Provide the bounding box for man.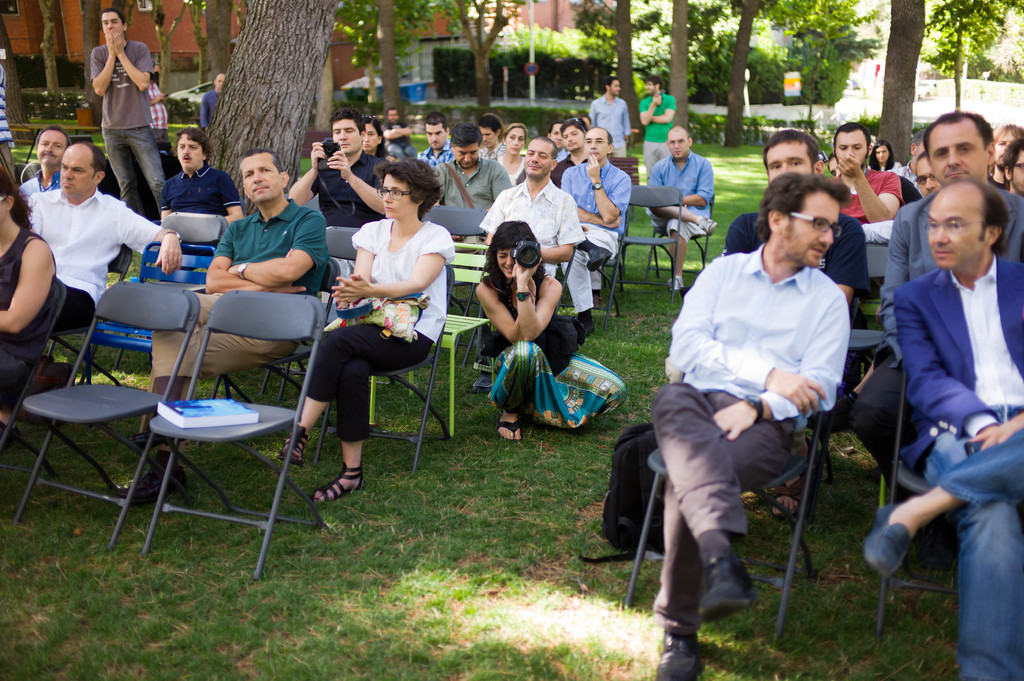
90:10:170:227.
